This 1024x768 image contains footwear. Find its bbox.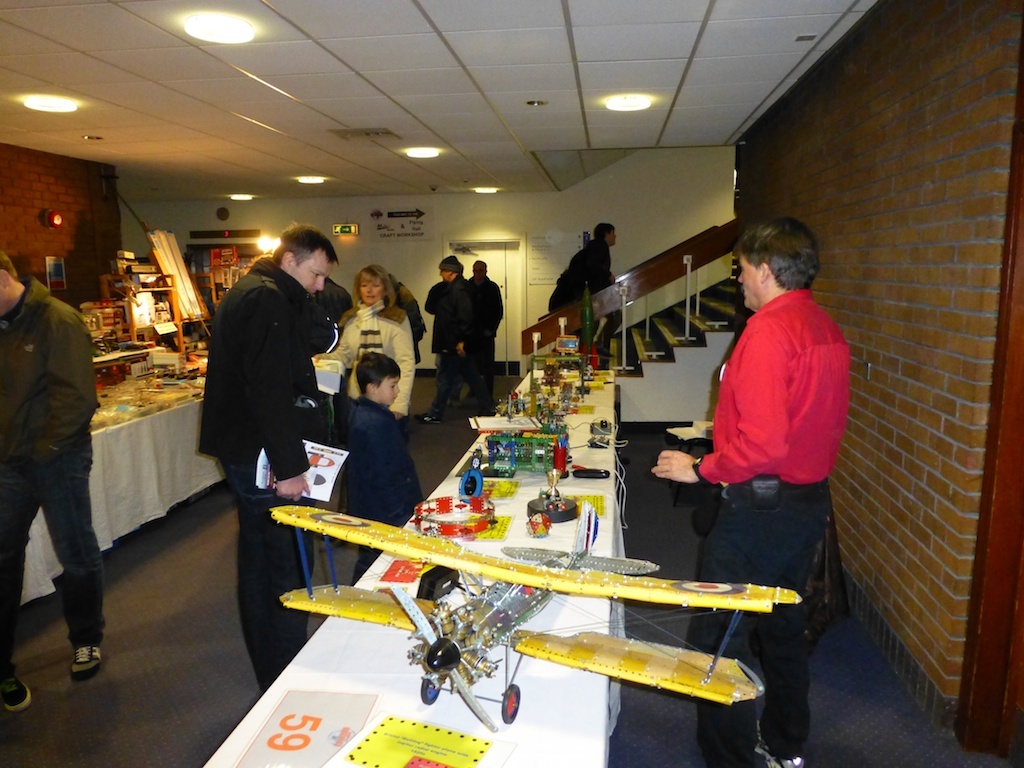
crop(69, 645, 106, 679).
